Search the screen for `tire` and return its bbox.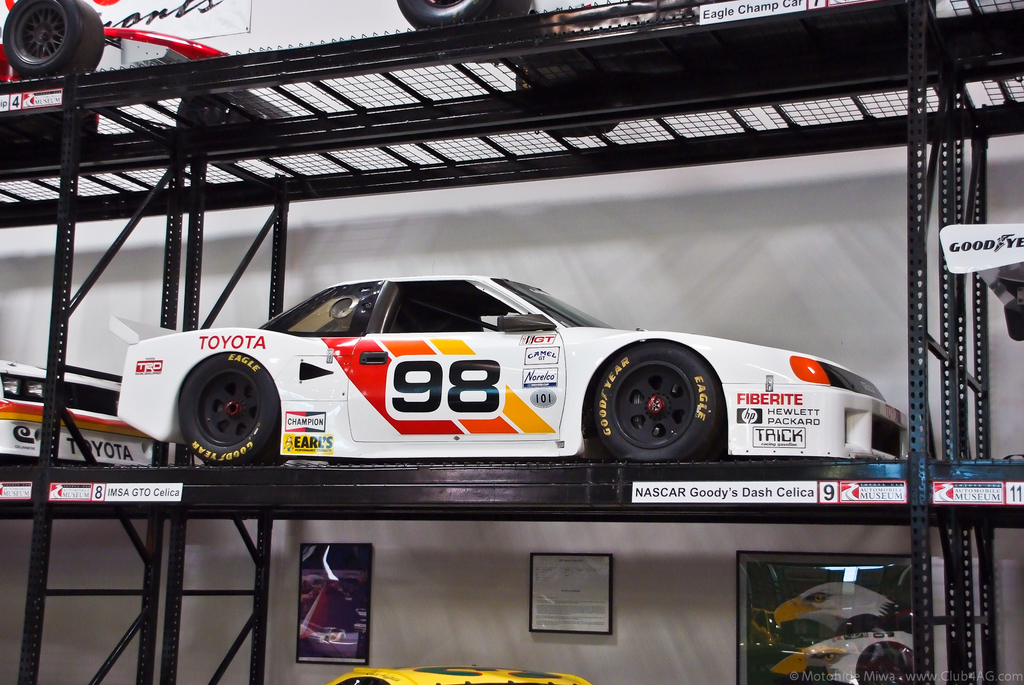
Found: [593, 345, 719, 455].
